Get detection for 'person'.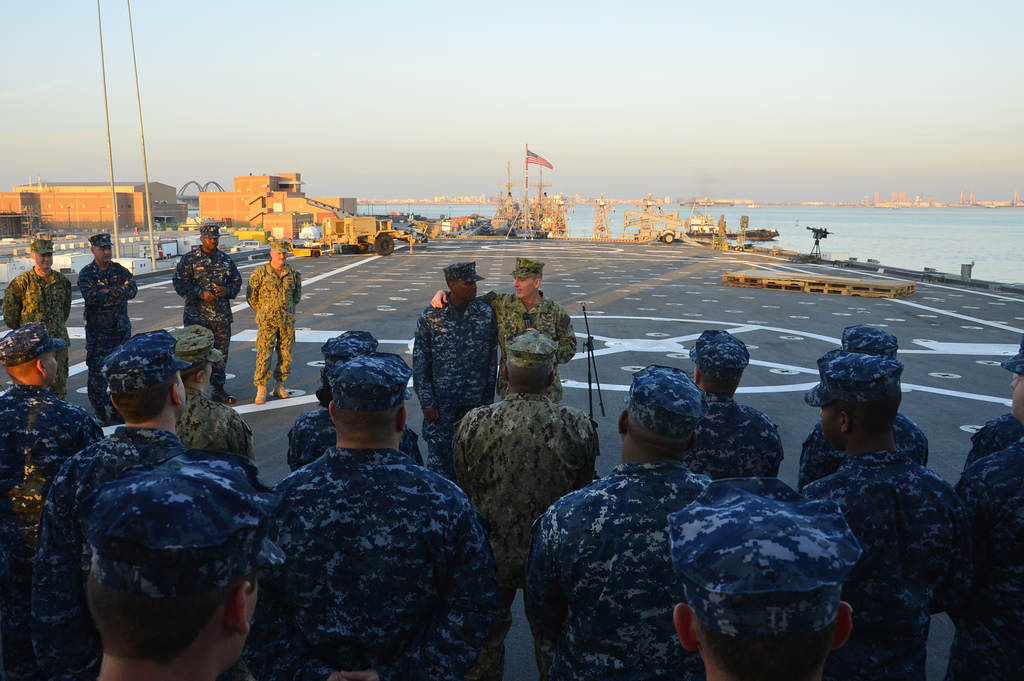
Detection: 241/241/305/405.
